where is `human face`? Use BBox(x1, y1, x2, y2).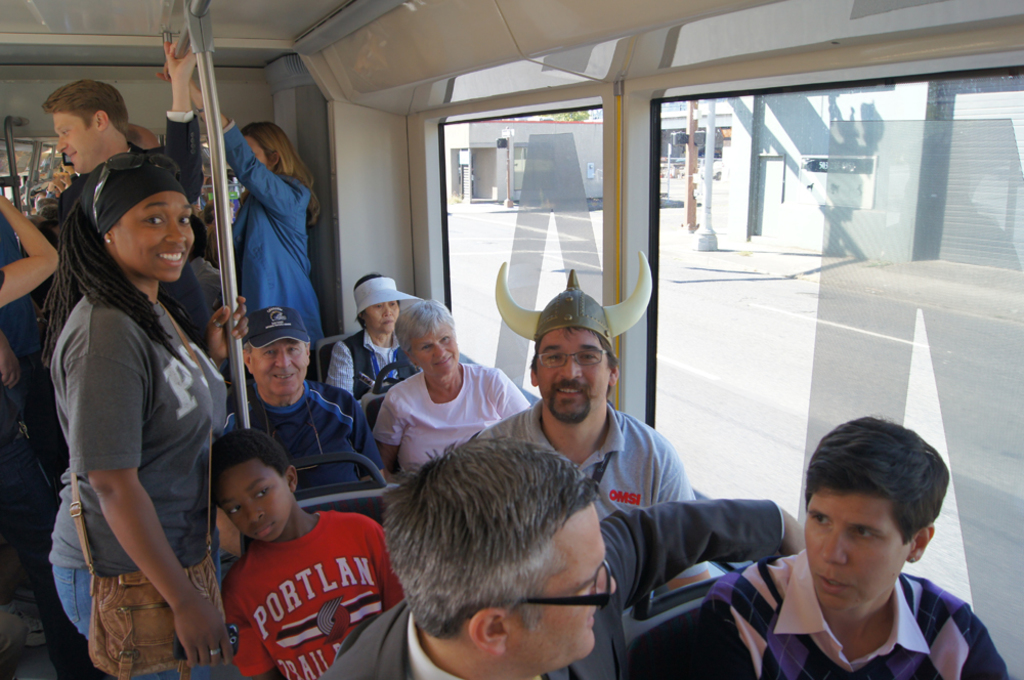
BBox(803, 485, 902, 633).
